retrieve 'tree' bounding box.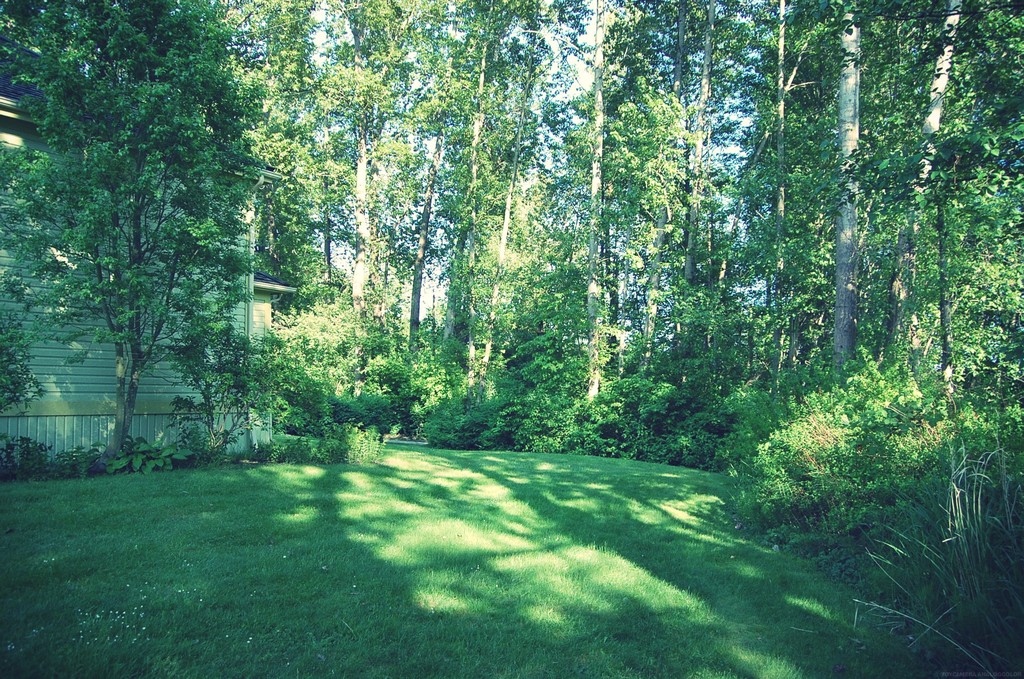
Bounding box: x1=737, y1=0, x2=876, y2=425.
